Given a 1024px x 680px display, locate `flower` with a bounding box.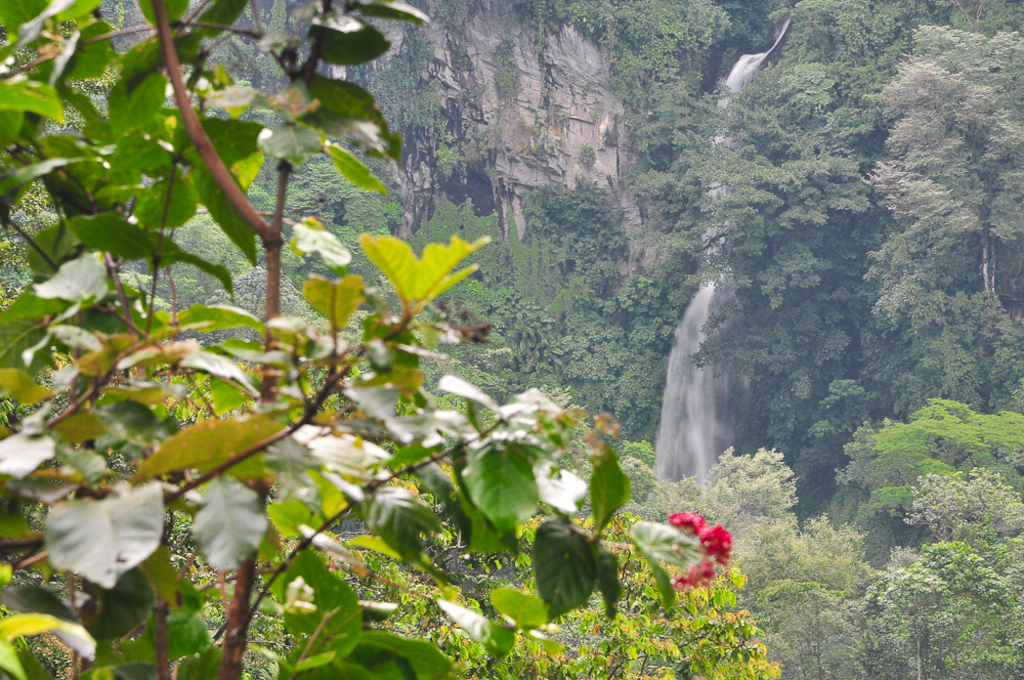
Located: (left=658, top=510, right=740, bottom=590).
